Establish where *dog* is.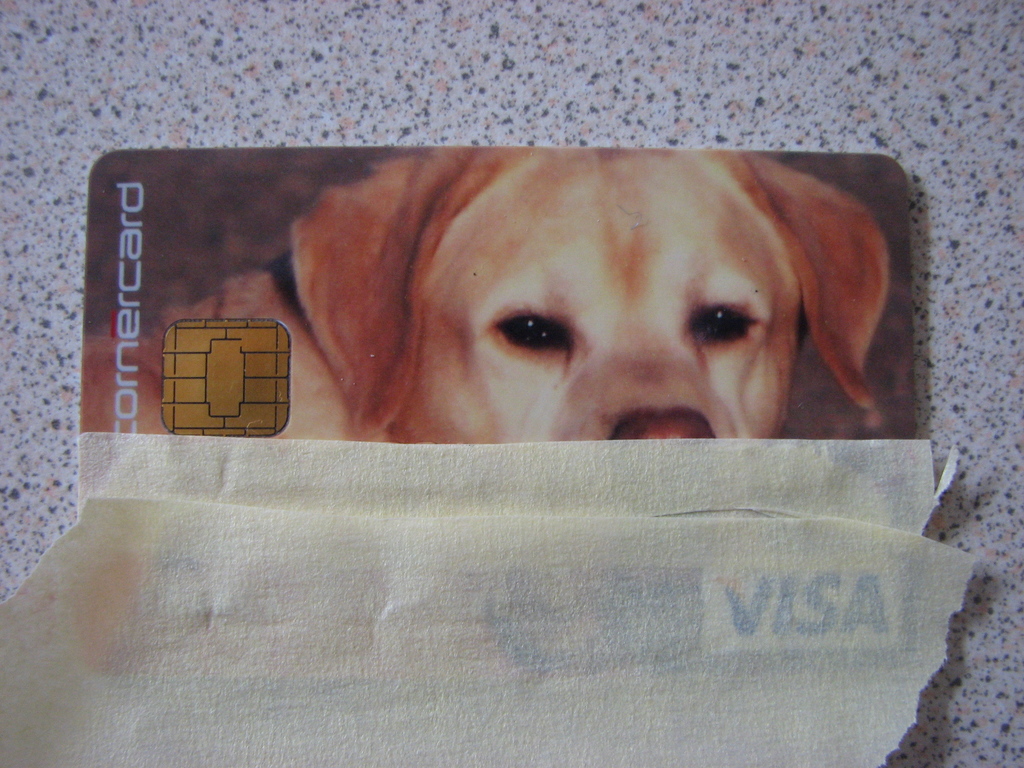
Established at bbox=[82, 145, 890, 440].
